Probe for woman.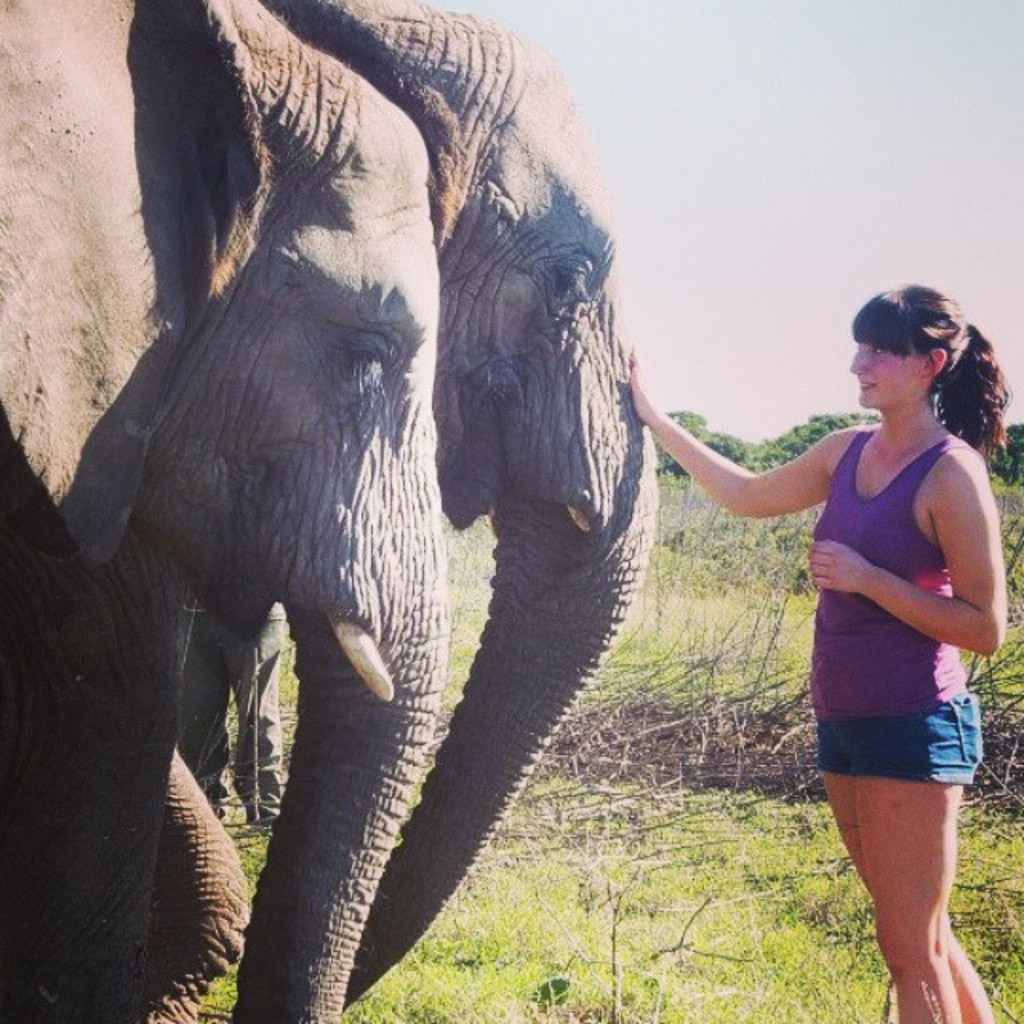
Probe result: [640, 296, 1003, 925].
